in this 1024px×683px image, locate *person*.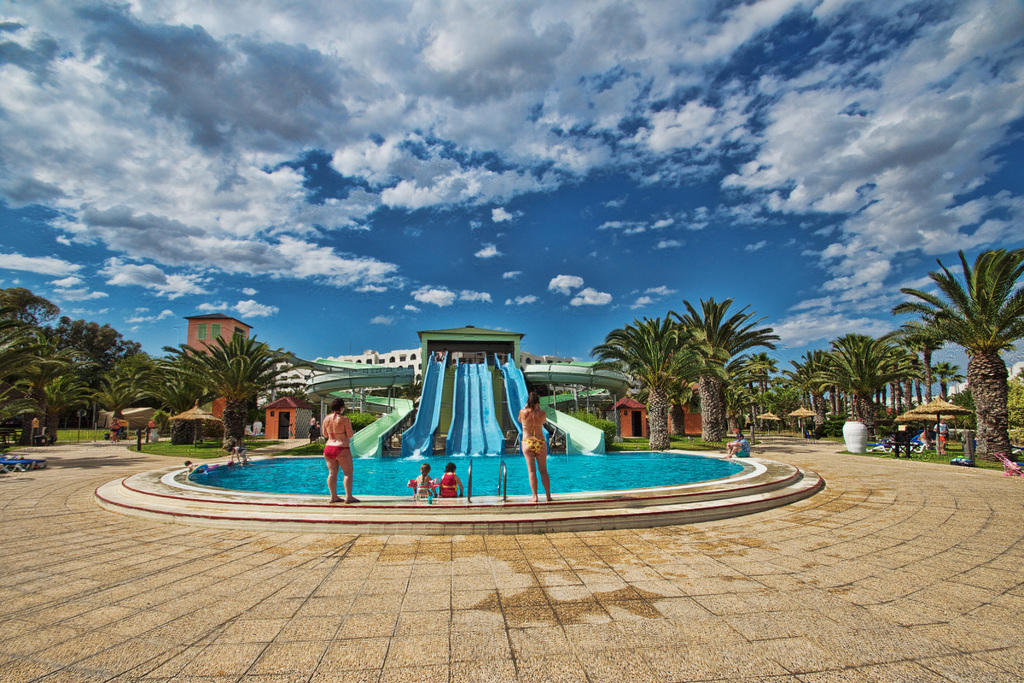
Bounding box: (x1=721, y1=431, x2=750, y2=458).
